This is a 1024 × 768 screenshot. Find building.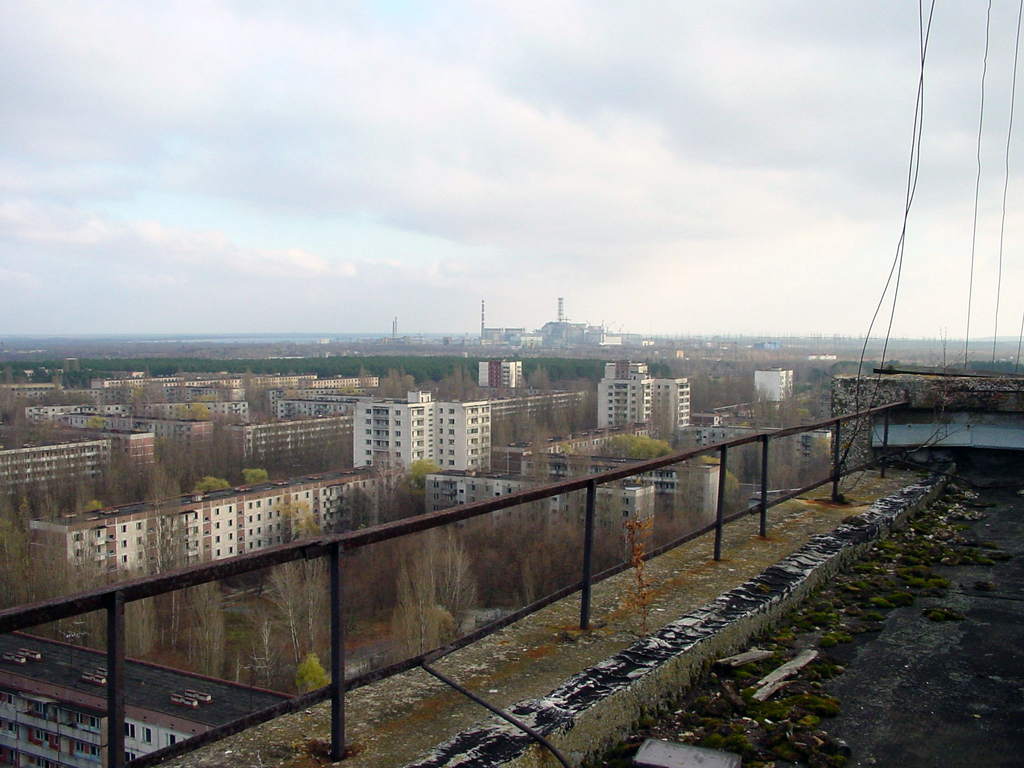
Bounding box: [21,397,356,461].
